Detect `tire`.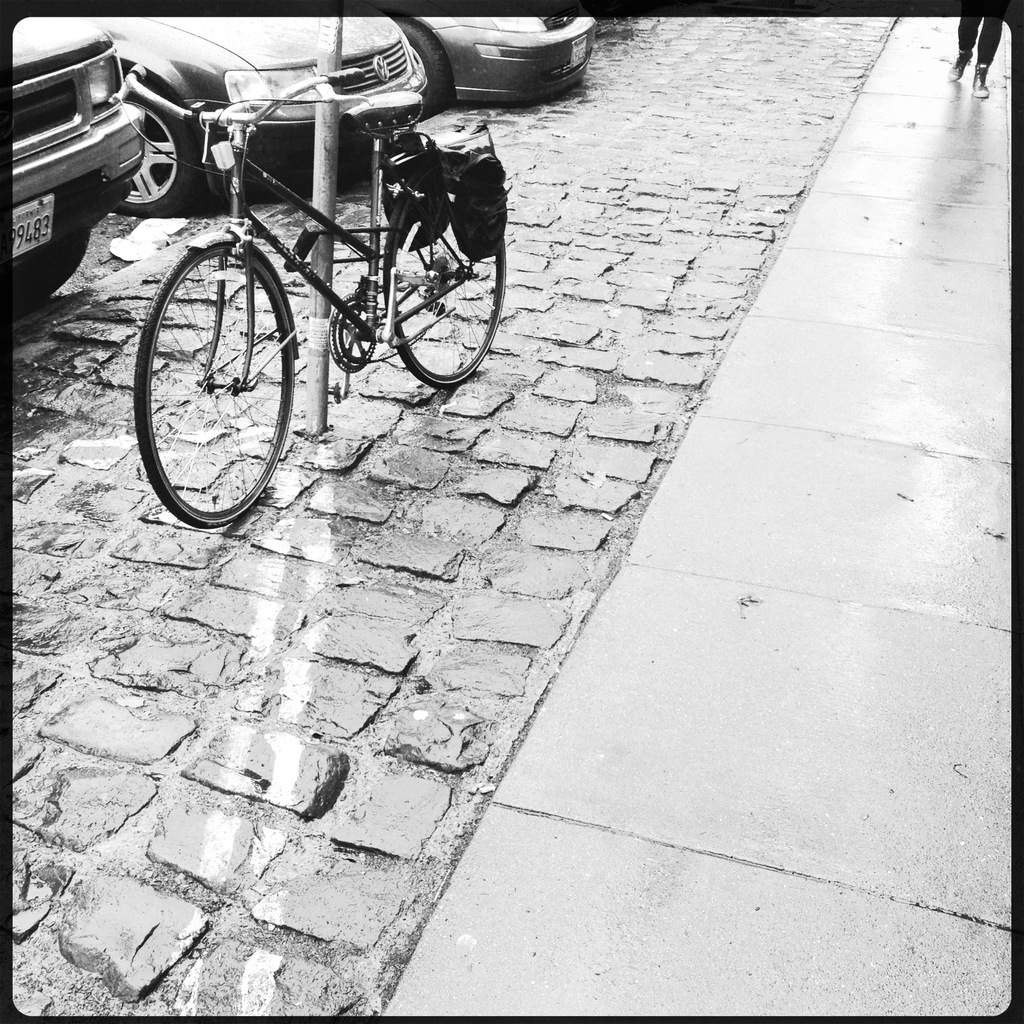
Detected at x1=109, y1=74, x2=196, y2=217.
